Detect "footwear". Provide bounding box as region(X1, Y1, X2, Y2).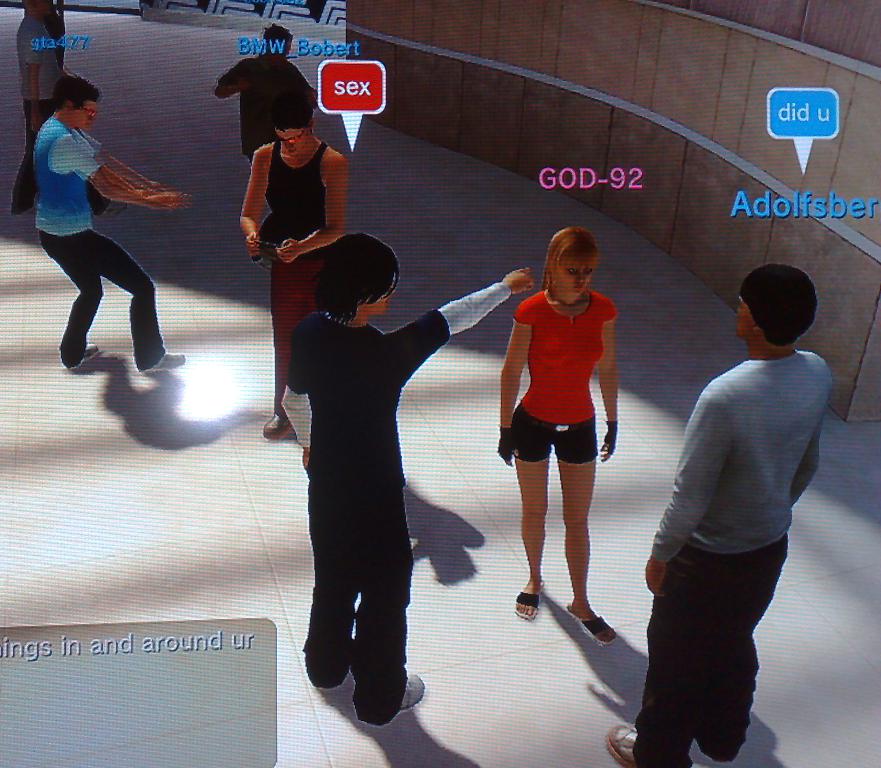
region(80, 342, 101, 366).
